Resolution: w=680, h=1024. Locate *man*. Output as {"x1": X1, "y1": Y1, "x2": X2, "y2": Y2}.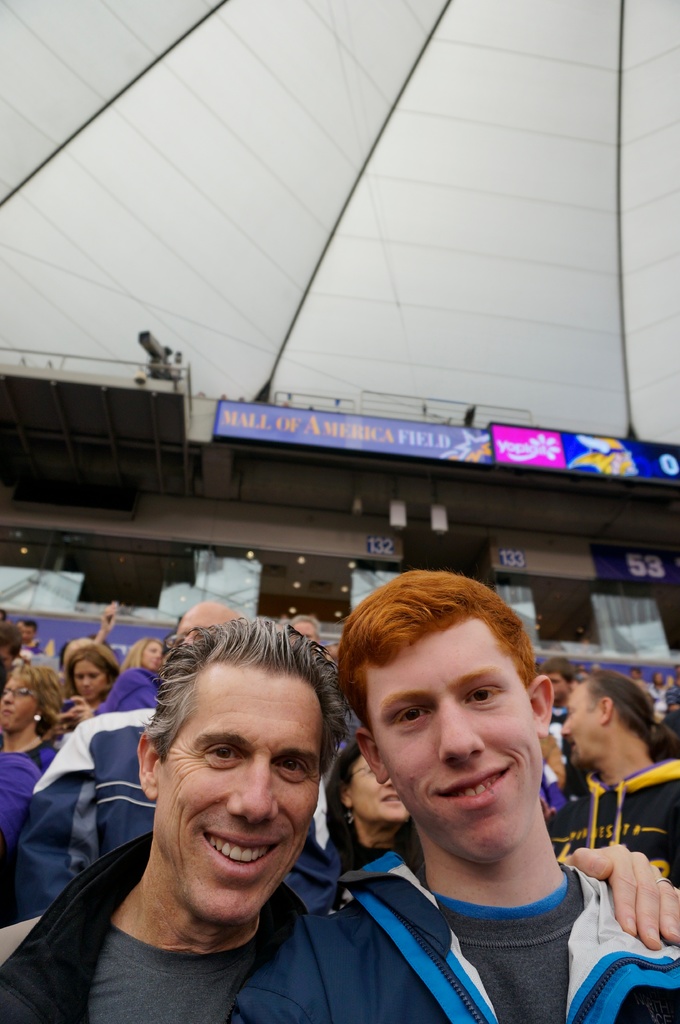
{"x1": 20, "y1": 640, "x2": 428, "y2": 1011}.
